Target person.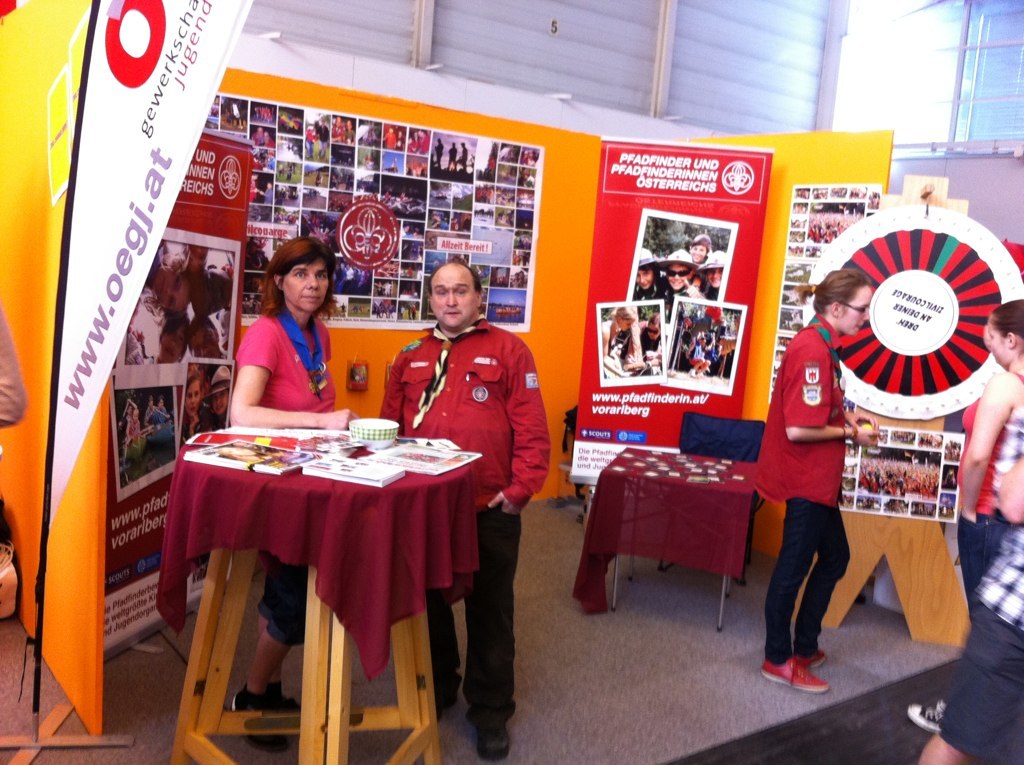
Target region: 0/311/27/436.
